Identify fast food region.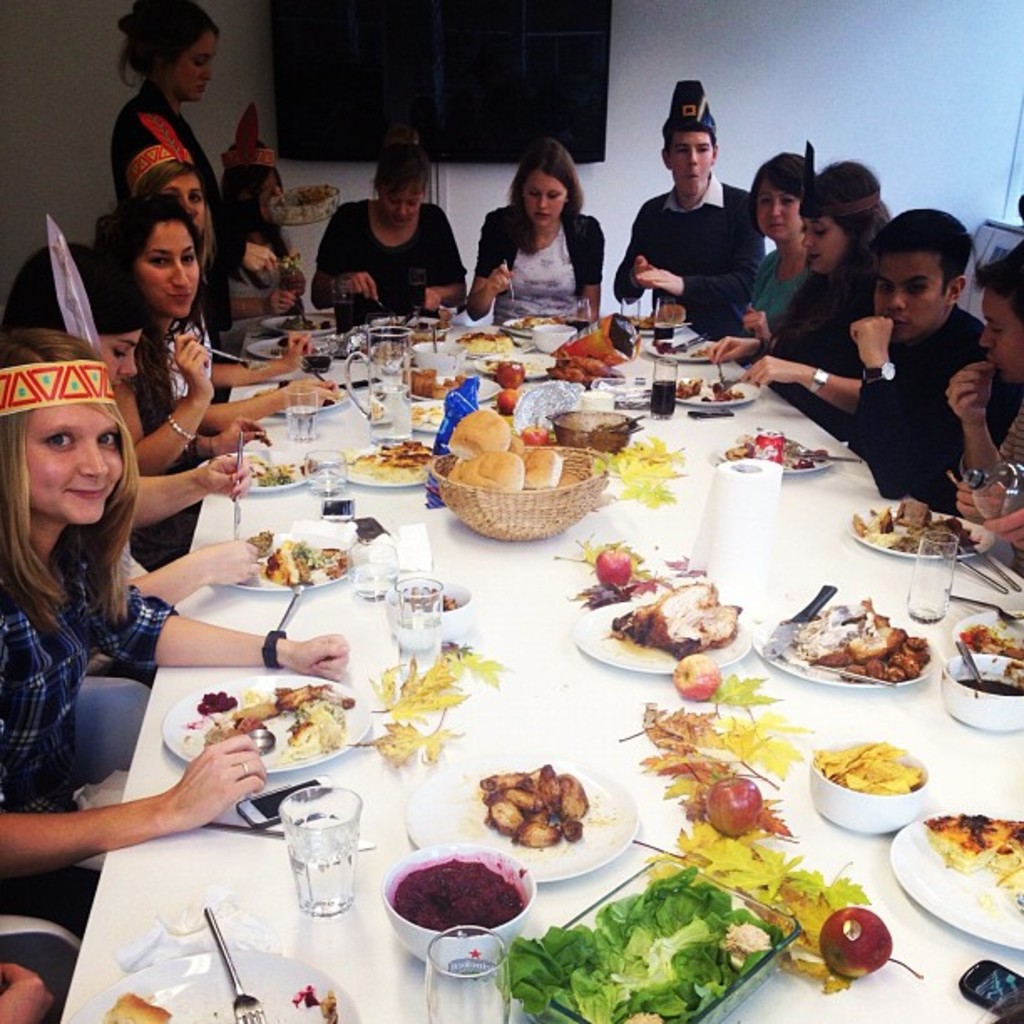
Region: left=475, top=761, right=584, bottom=853.
